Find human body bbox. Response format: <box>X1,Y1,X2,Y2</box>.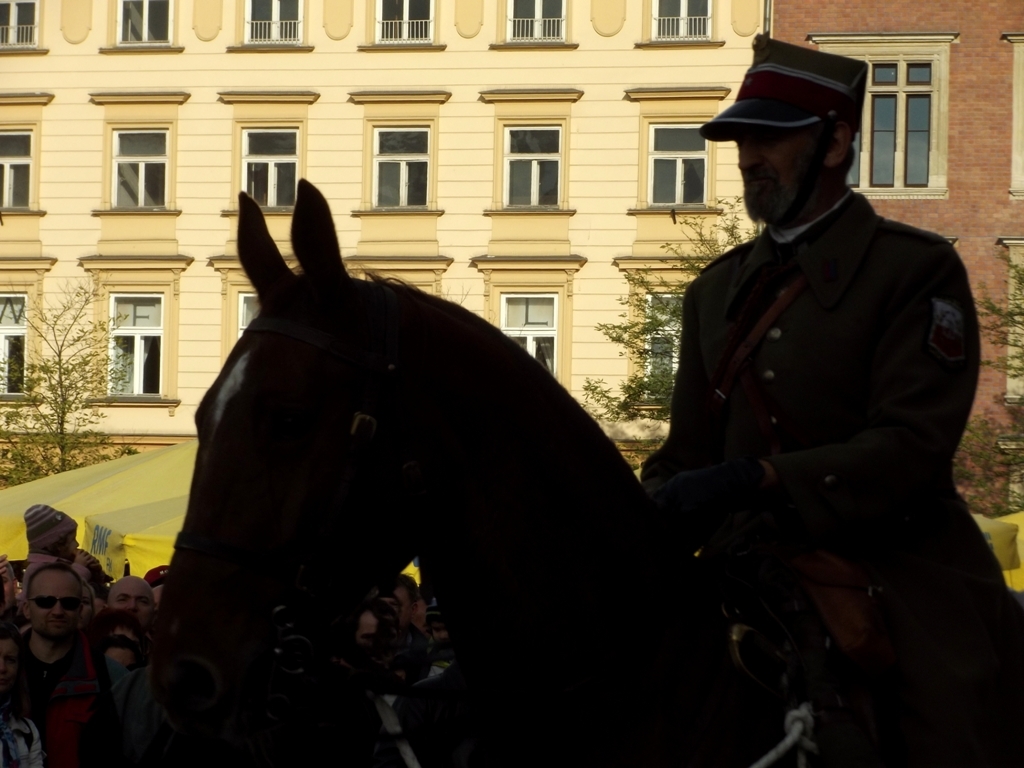
<box>662,77,990,752</box>.
